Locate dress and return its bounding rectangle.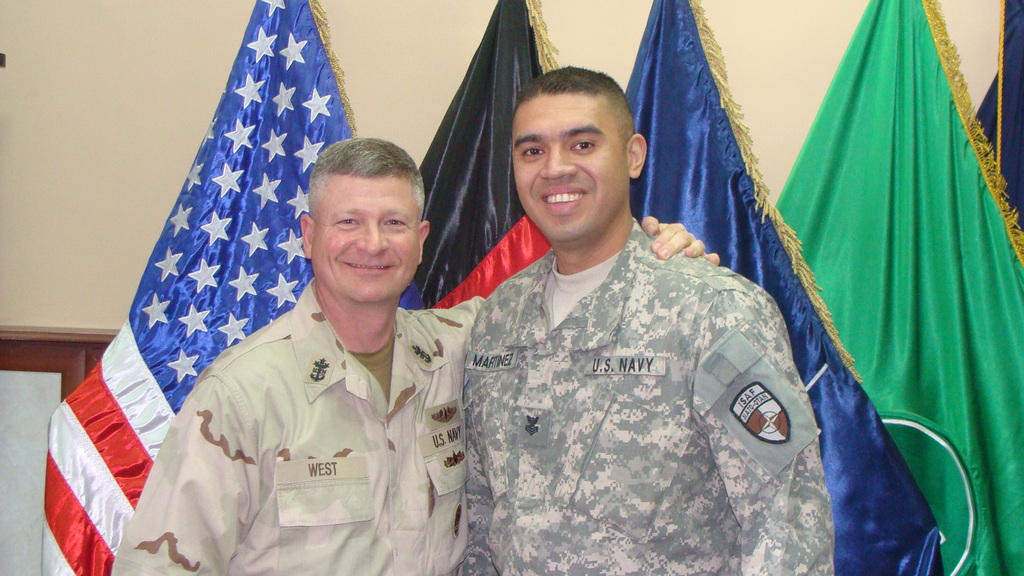
BBox(94, 111, 404, 552).
